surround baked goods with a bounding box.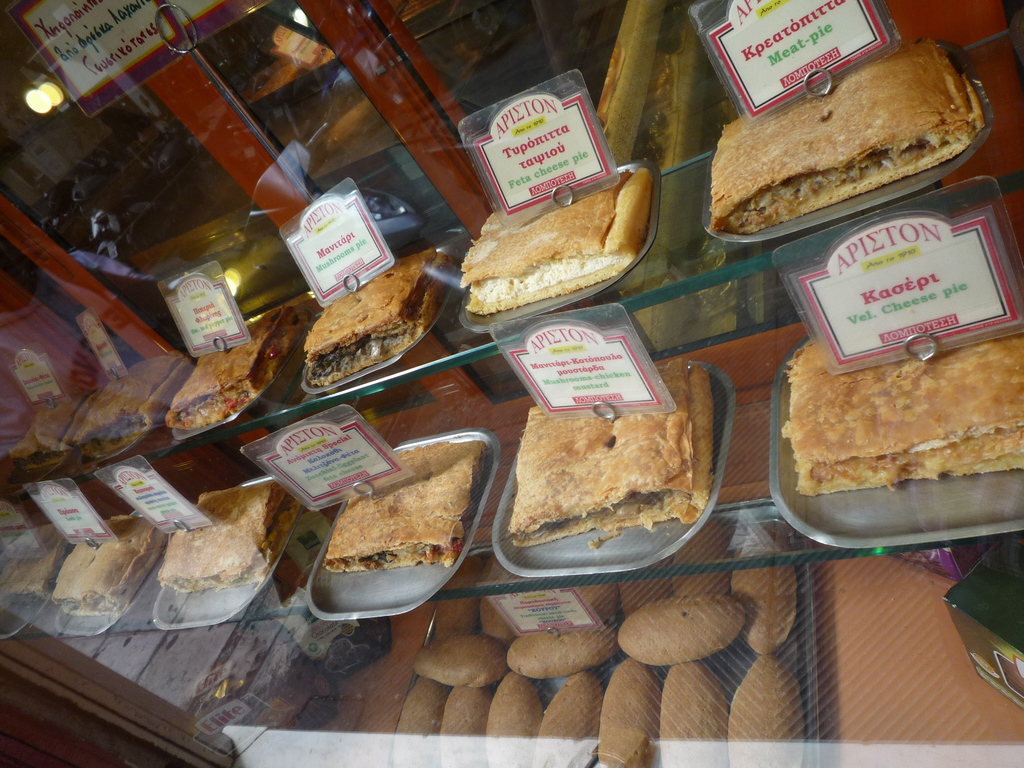
503, 358, 709, 547.
